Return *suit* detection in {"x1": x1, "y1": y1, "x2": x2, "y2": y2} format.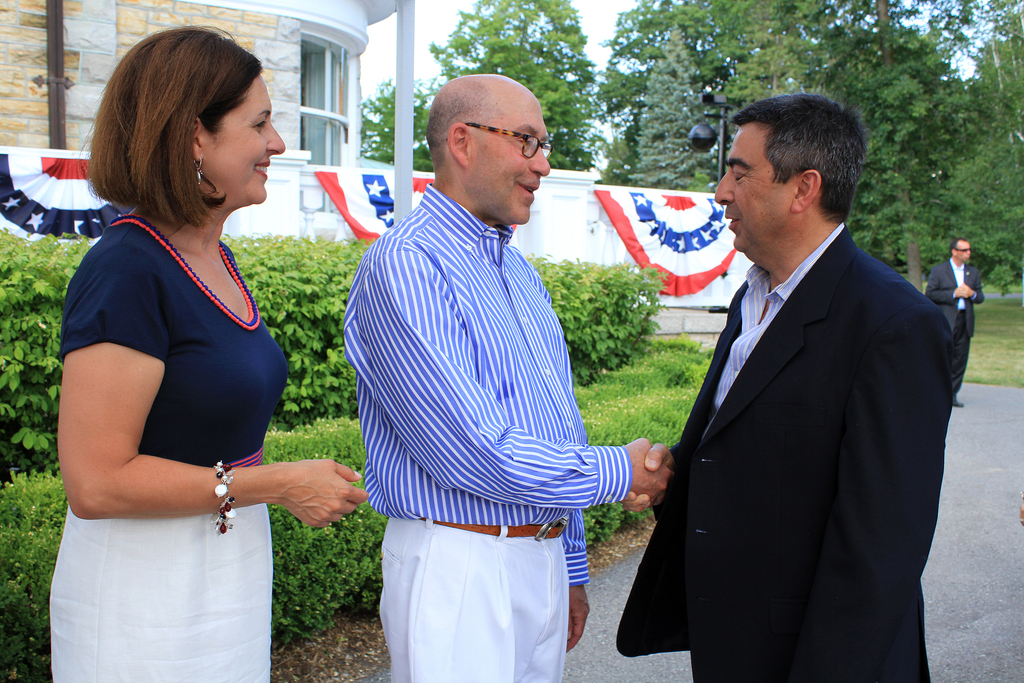
{"x1": 616, "y1": 227, "x2": 956, "y2": 682}.
